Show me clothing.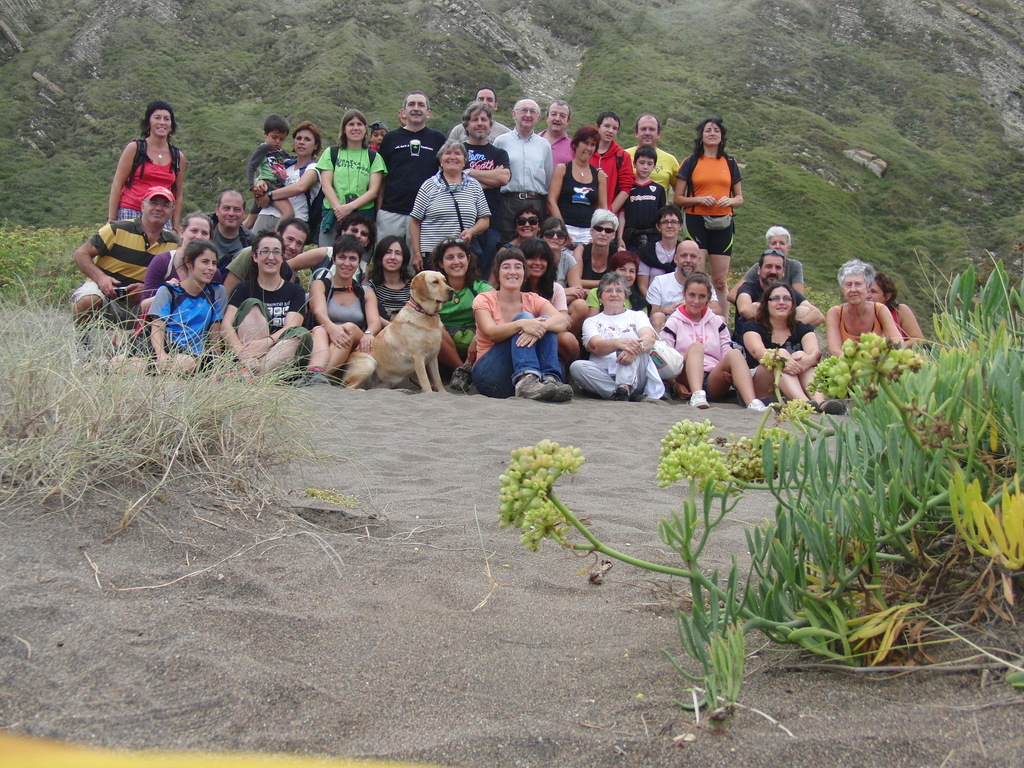
clothing is here: {"x1": 570, "y1": 308, "x2": 667, "y2": 405}.
